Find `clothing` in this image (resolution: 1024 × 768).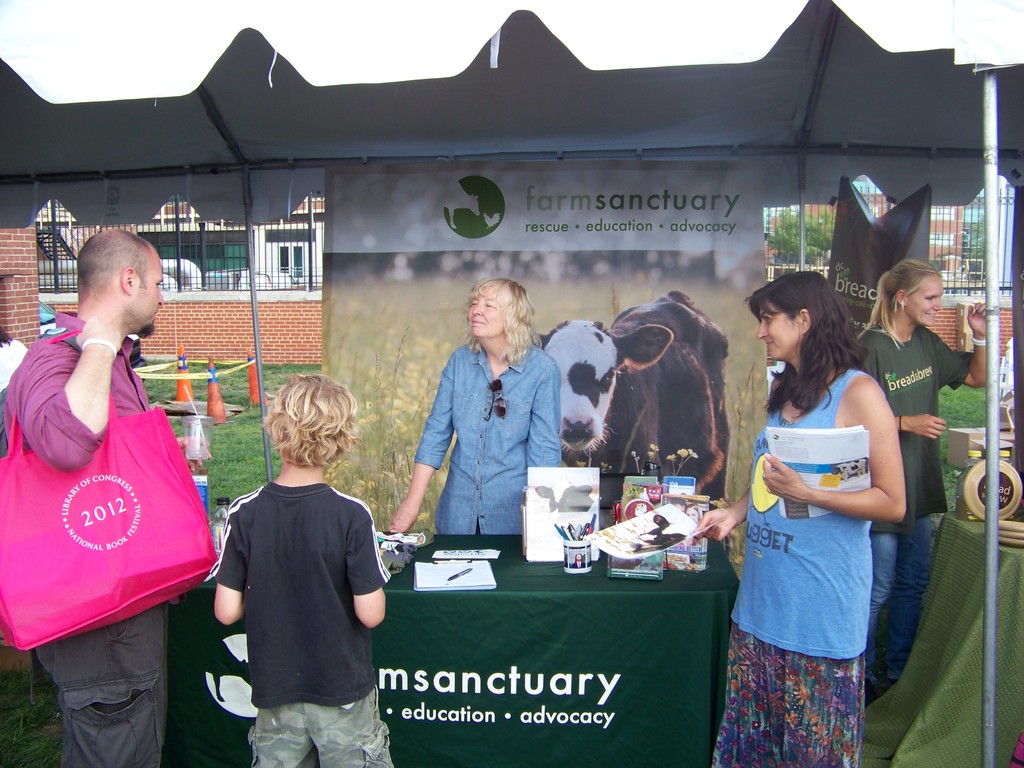
bbox=(203, 441, 385, 747).
